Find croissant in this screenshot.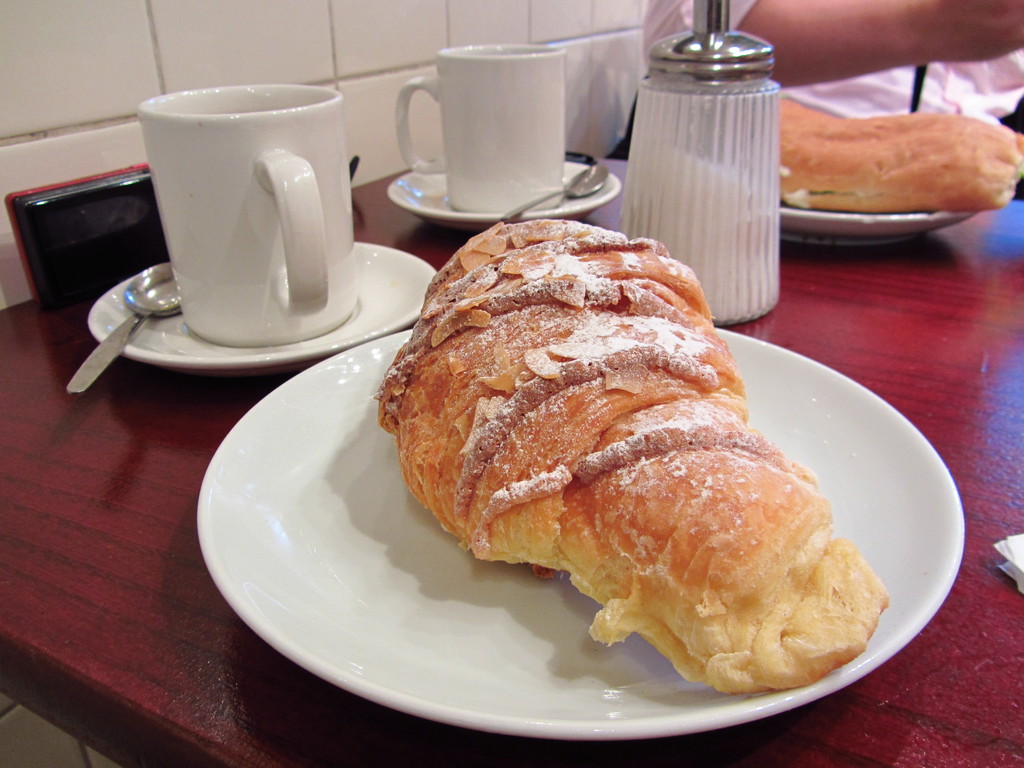
The bounding box for croissant is detection(378, 224, 879, 675).
